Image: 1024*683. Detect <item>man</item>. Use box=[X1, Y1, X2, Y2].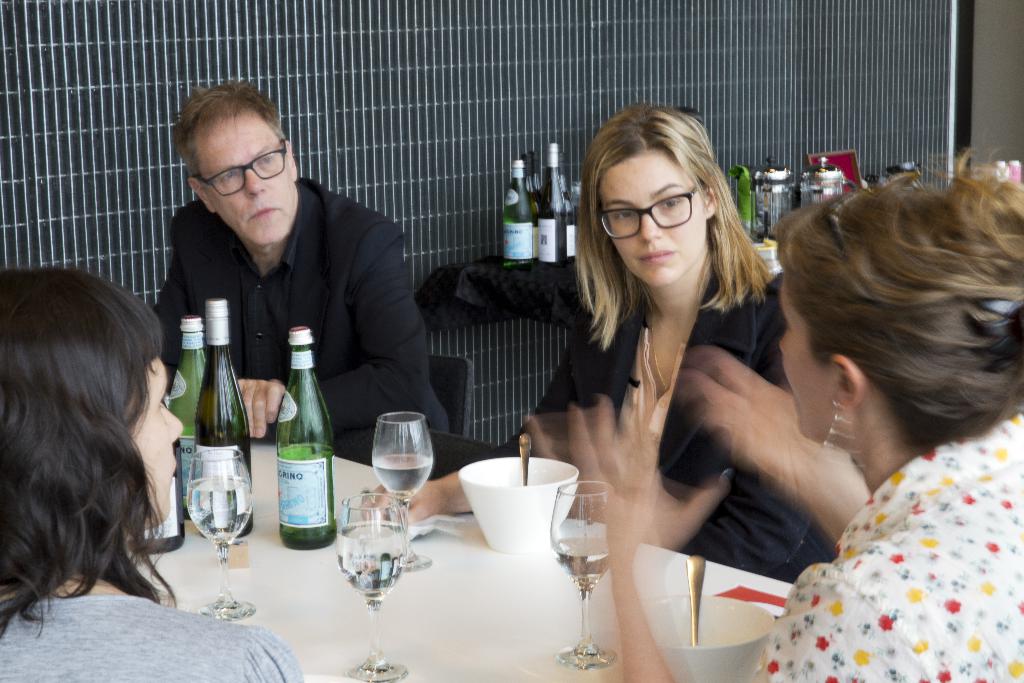
box=[132, 95, 433, 432].
